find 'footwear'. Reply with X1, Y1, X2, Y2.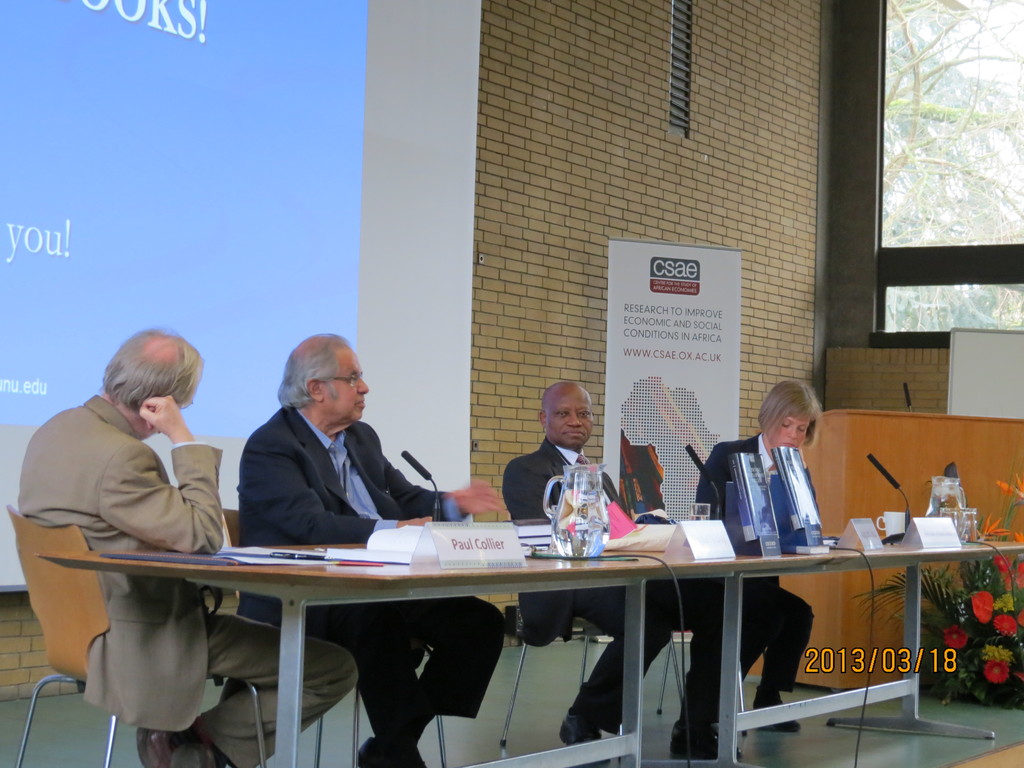
658, 717, 741, 758.
